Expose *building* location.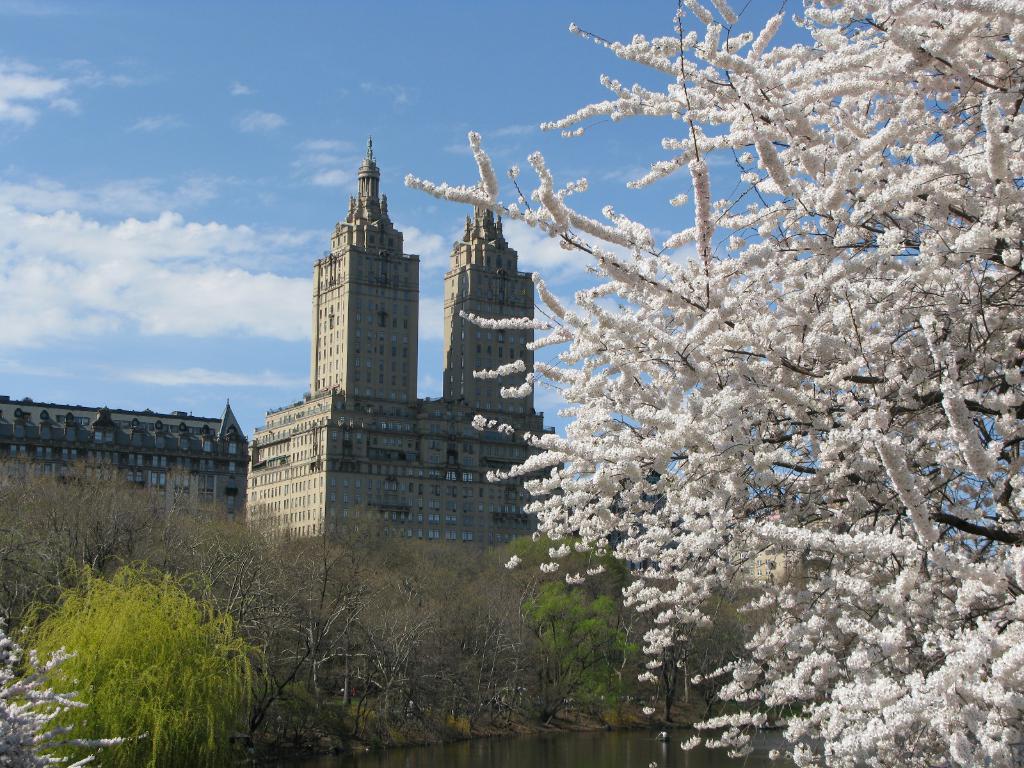
Exposed at l=0, t=397, r=252, b=527.
